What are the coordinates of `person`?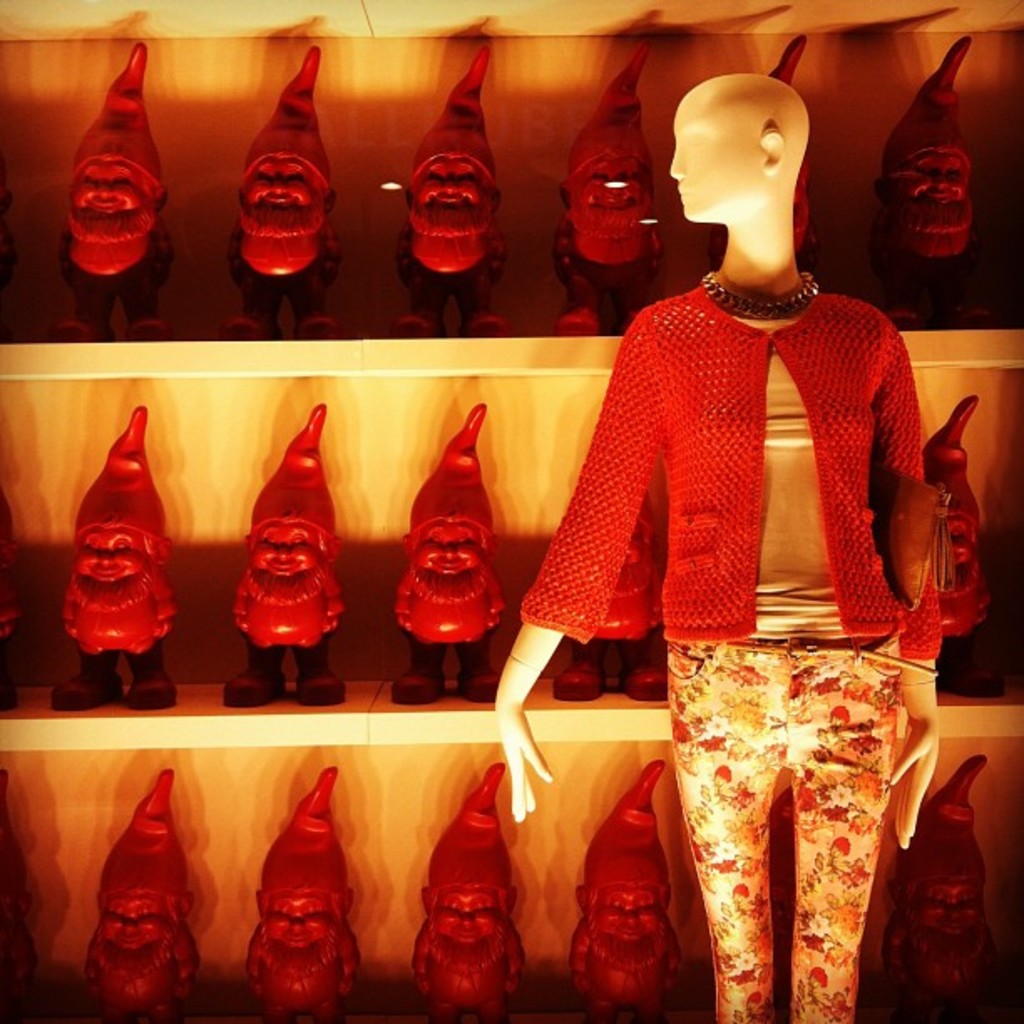
{"left": 238, "top": 755, "right": 360, "bottom": 1022}.
